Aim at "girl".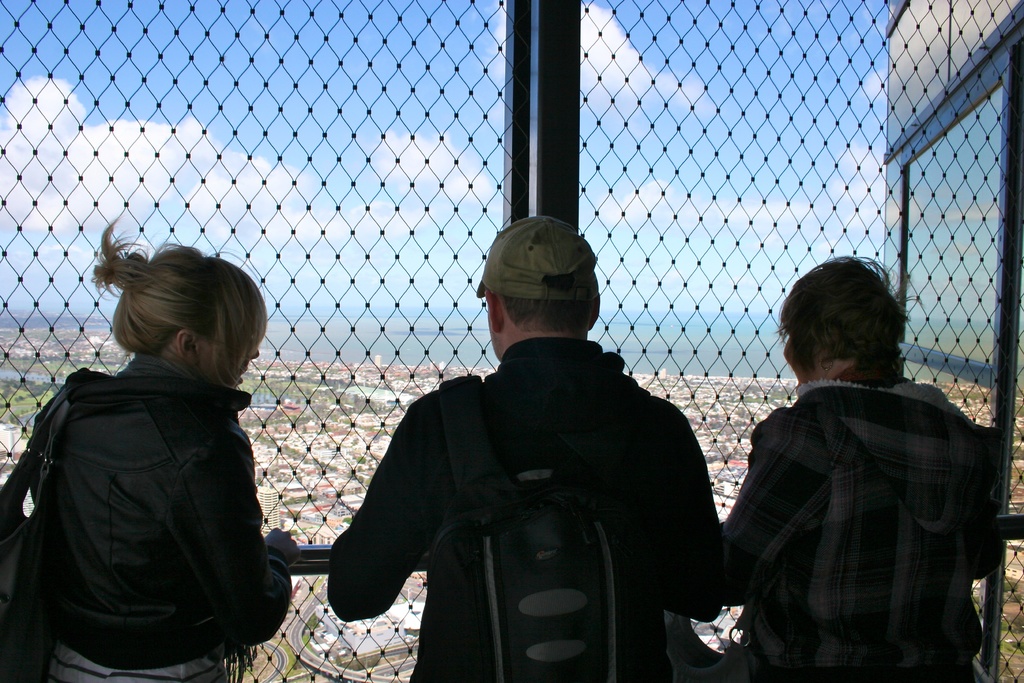
Aimed at [719, 240, 1009, 682].
